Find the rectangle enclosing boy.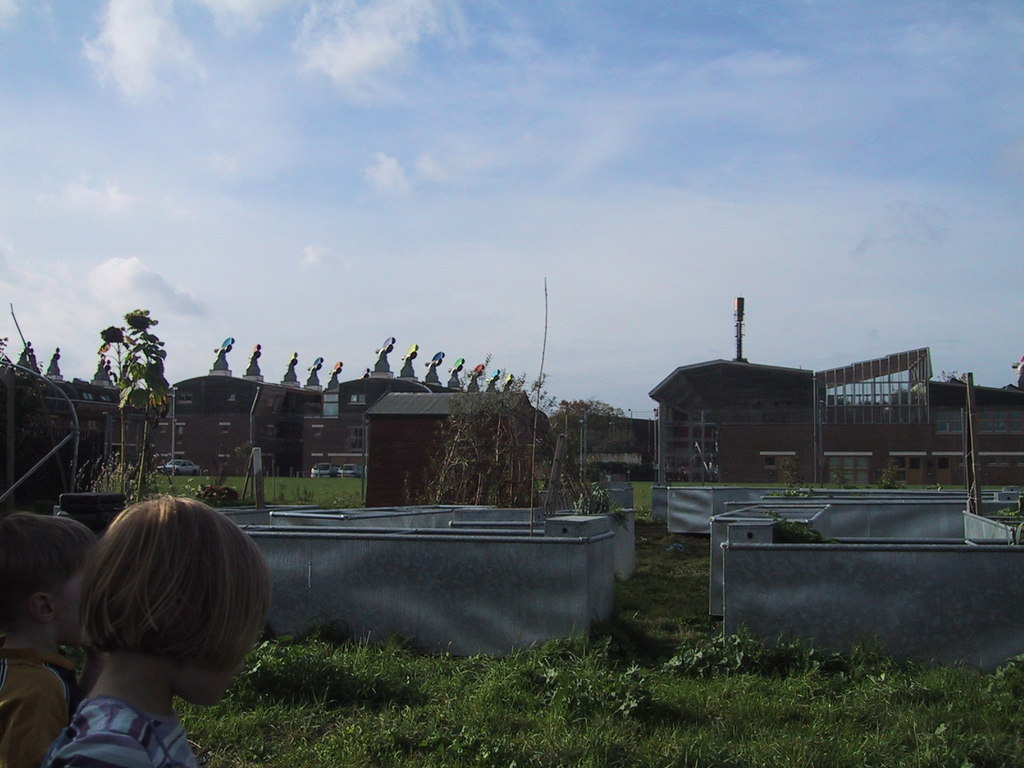
0/507/92/767.
